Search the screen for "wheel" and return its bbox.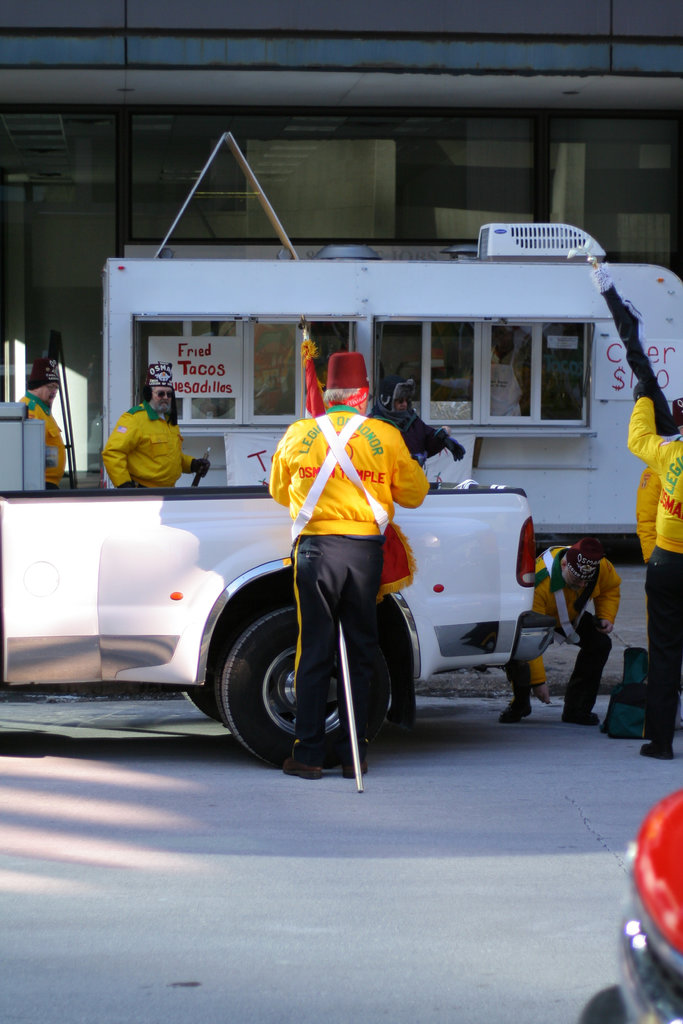
Found: Rect(218, 596, 388, 772).
